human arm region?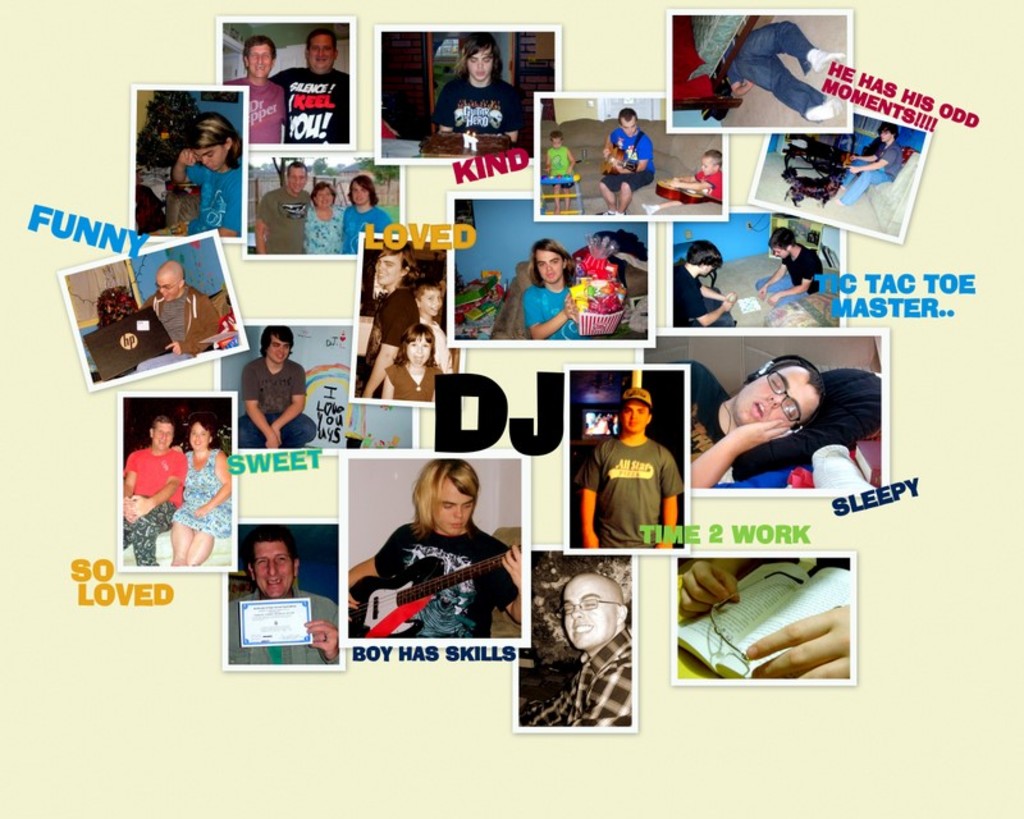
left=846, top=151, right=876, bottom=163
